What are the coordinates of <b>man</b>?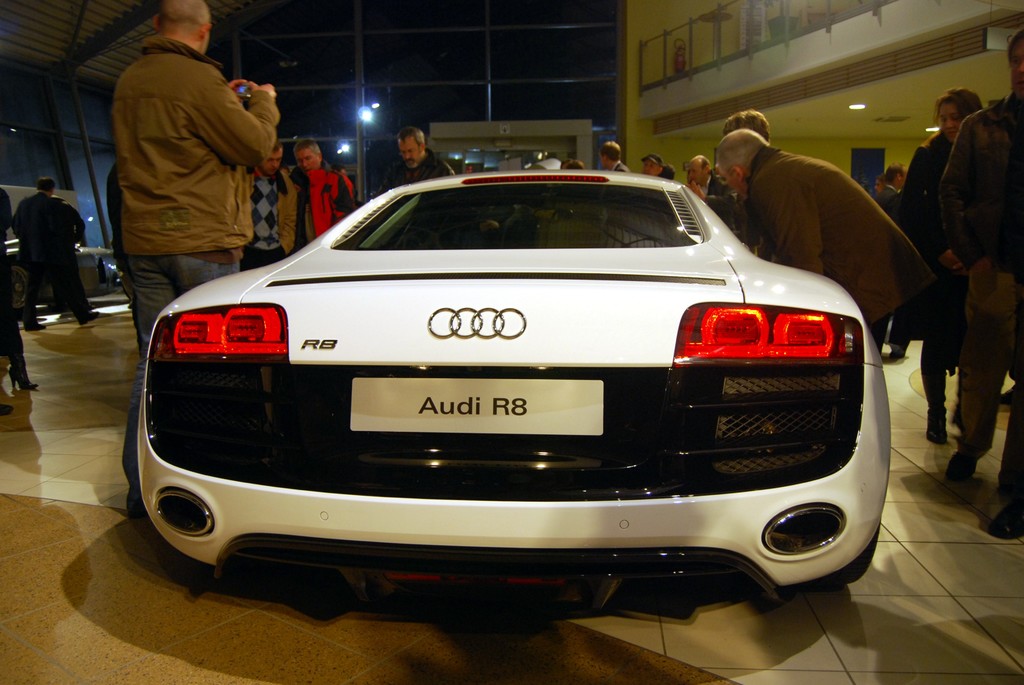
rect(934, 28, 1023, 544).
